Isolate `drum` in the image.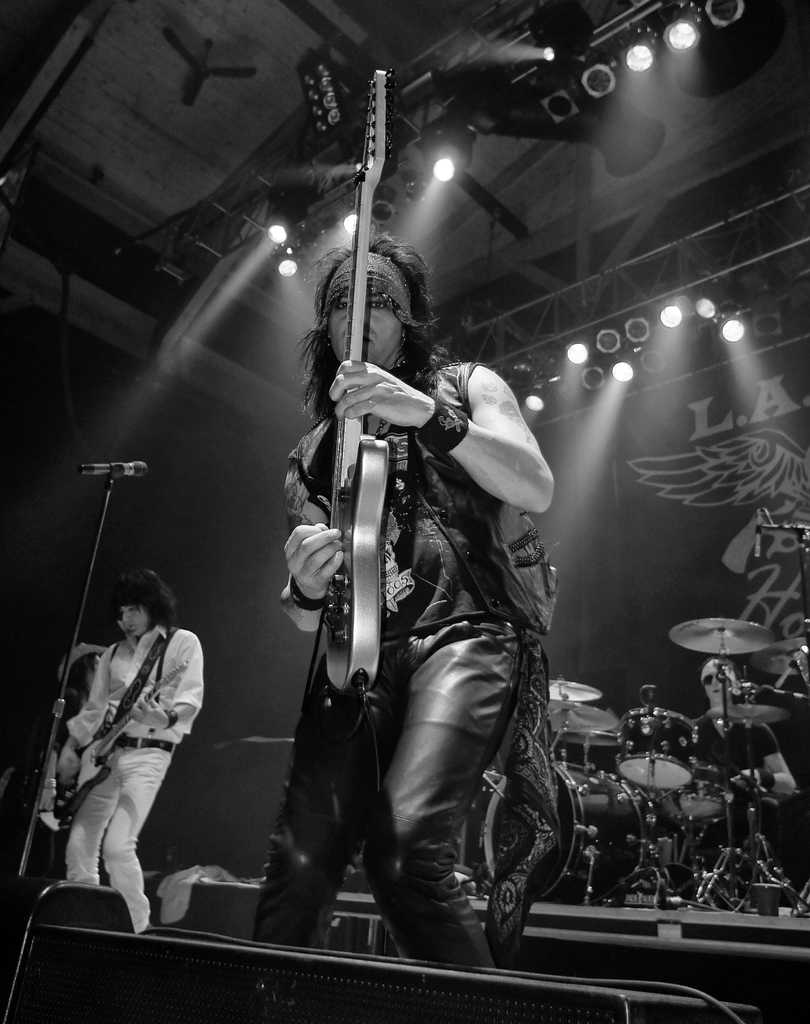
Isolated region: [620, 707, 699, 791].
